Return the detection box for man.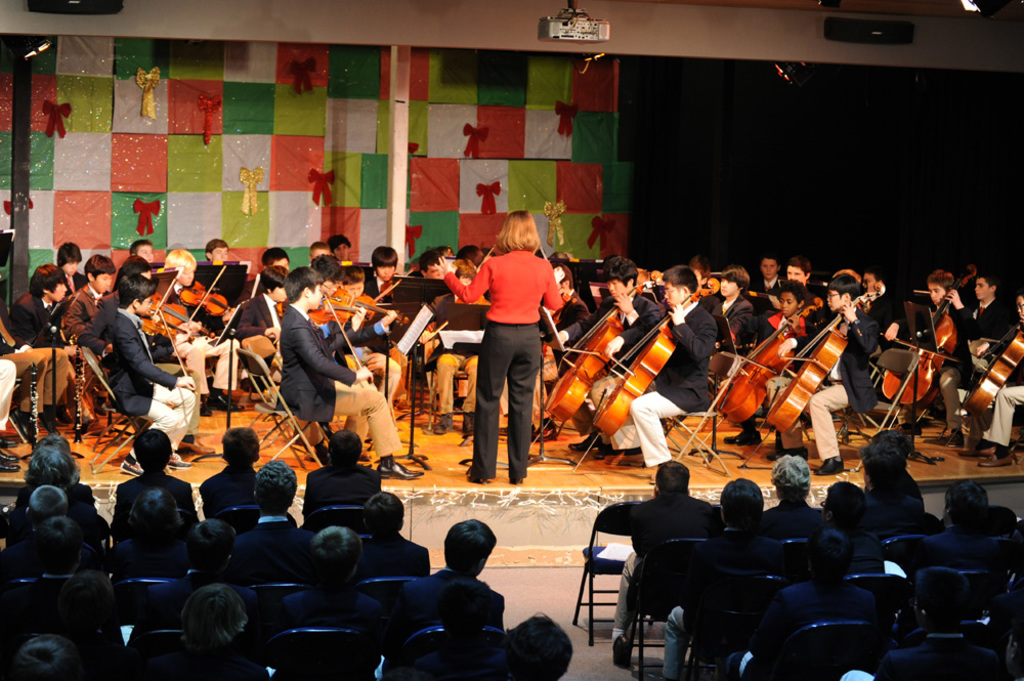
crop(398, 519, 506, 632).
